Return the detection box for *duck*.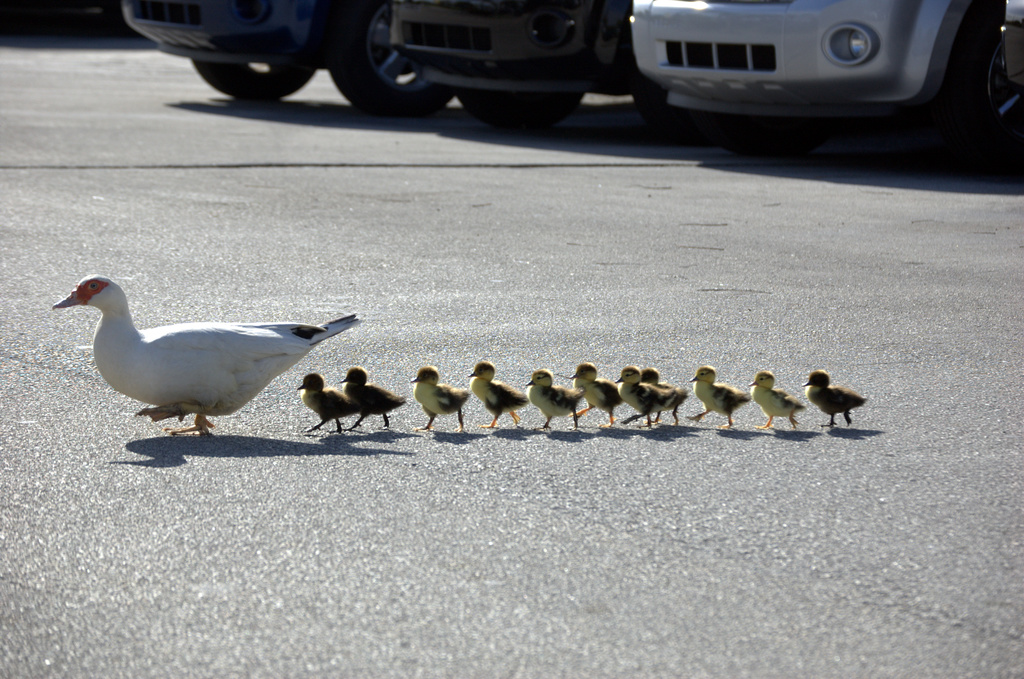
left=467, top=360, right=530, bottom=439.
